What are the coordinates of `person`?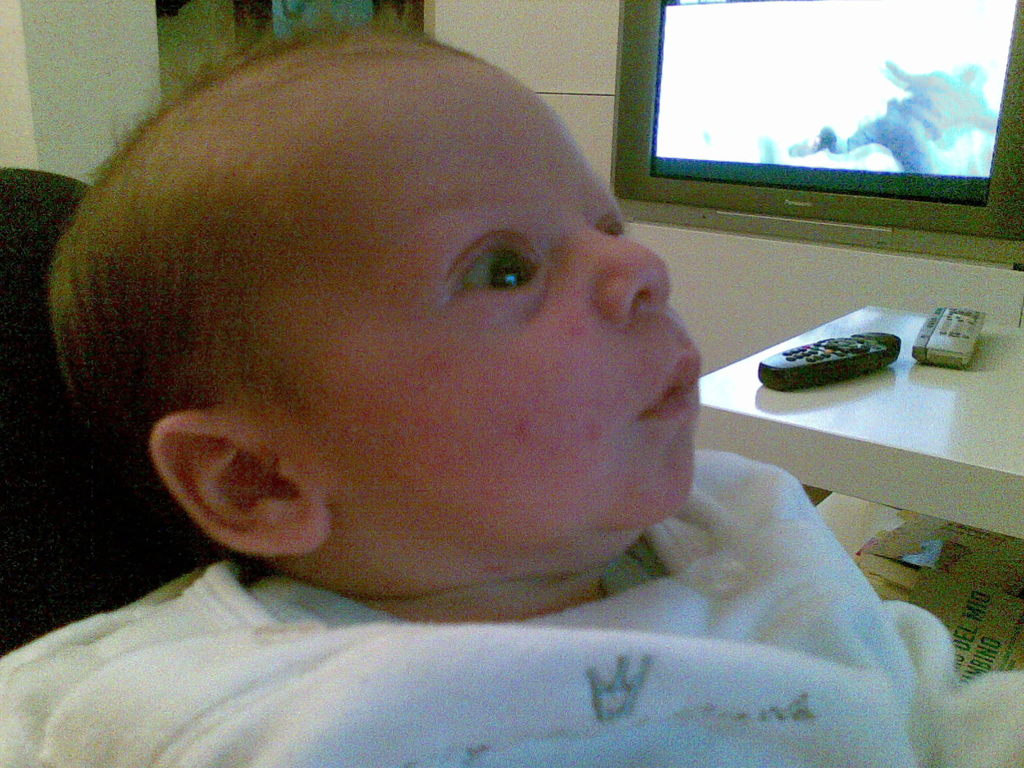
{"left": 1, "top": 22, "right": 929, "bottom": 767}.
